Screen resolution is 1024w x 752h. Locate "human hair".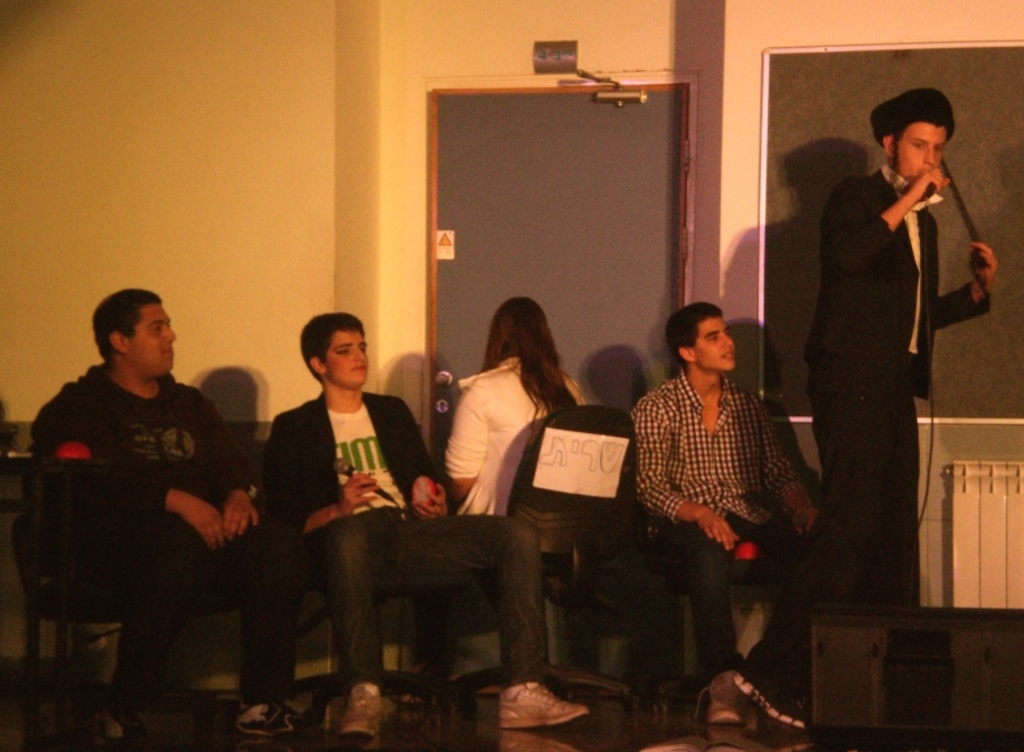
(left=666, top=293, right=722, bottom=366).
